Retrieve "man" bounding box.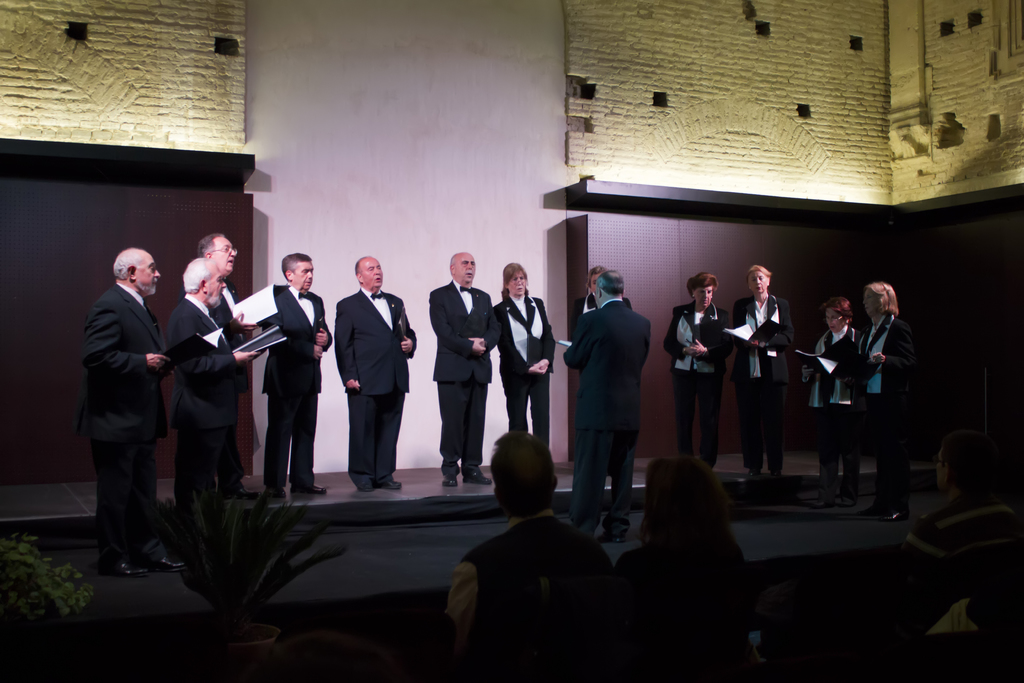
Bounding box: <bbox>196, 234, 262, 499</bbox>.
